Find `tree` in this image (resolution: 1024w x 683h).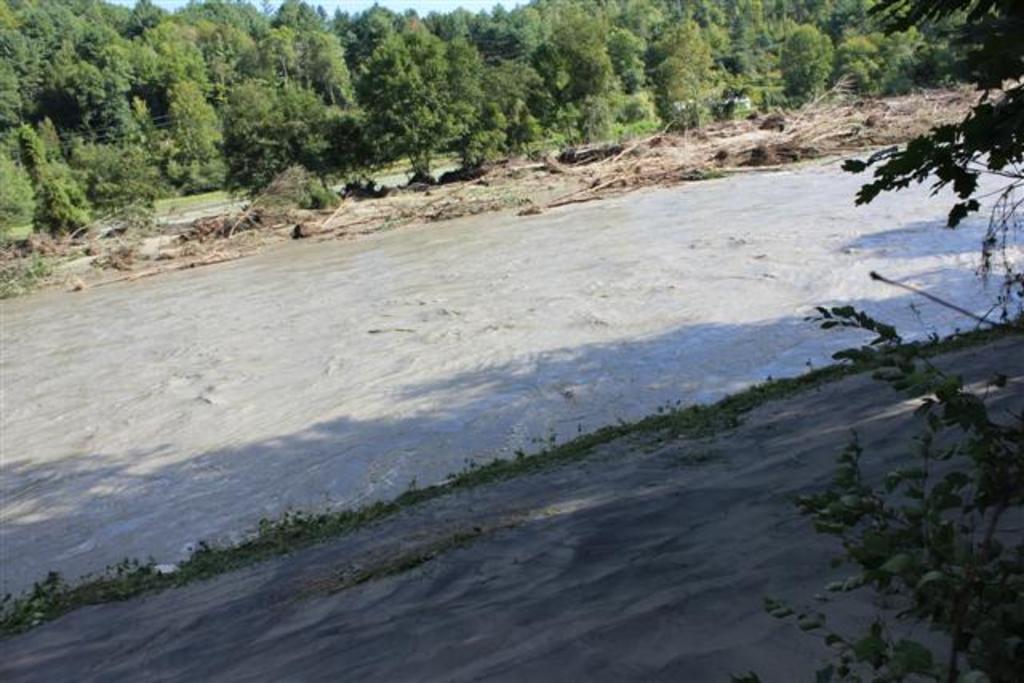
(left=357, top=3, right=402, bottom=38).
